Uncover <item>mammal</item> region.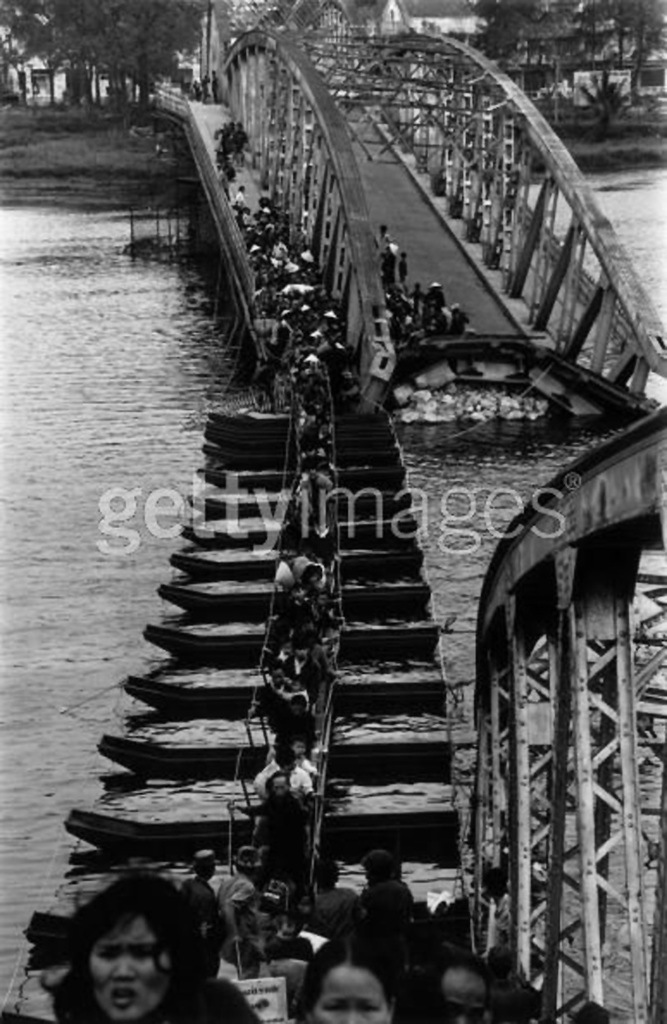
Uncovered: (418,946,485,1023).
